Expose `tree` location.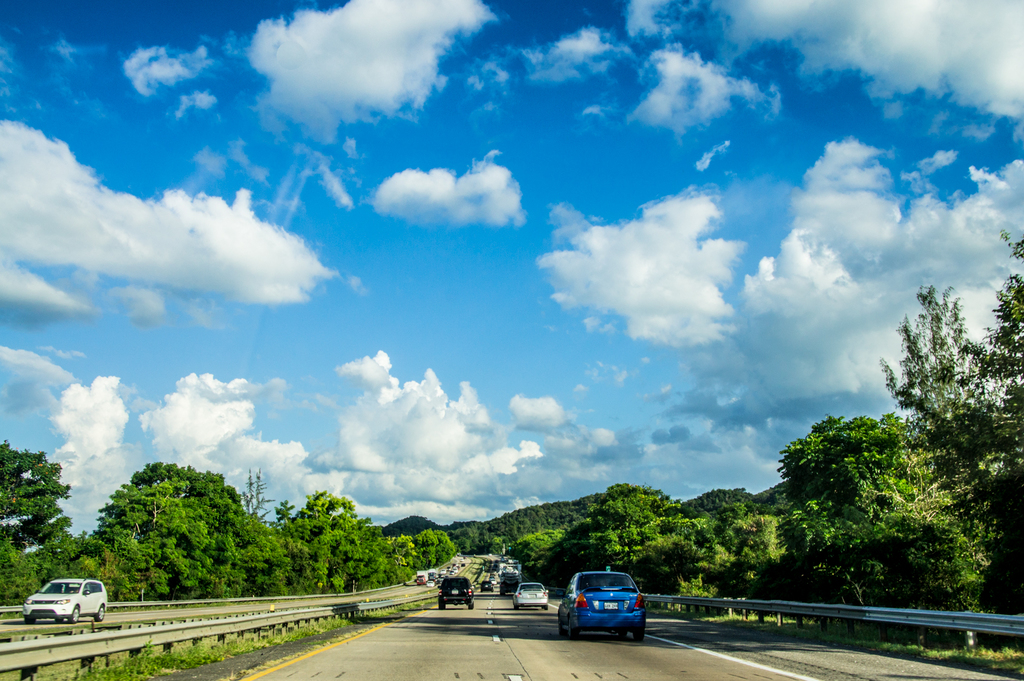
Exposed at <bbox>76, 466, 272, 594</bbox>.
